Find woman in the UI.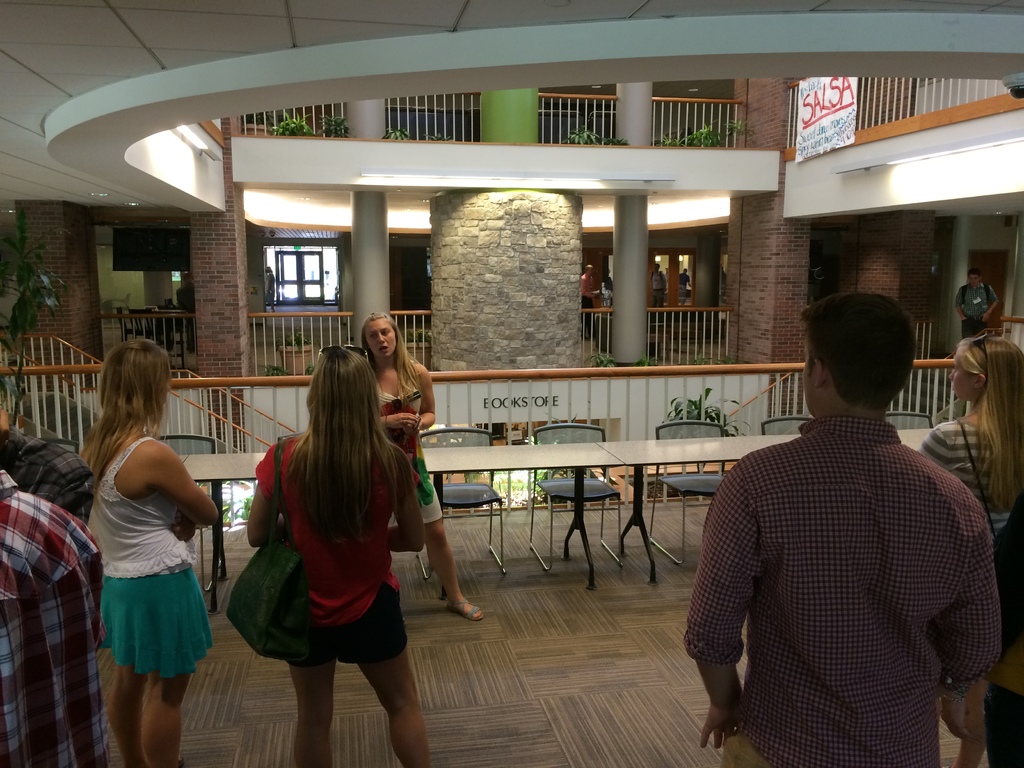
UI element at left=224, top=336, right=444, bottom=751.
